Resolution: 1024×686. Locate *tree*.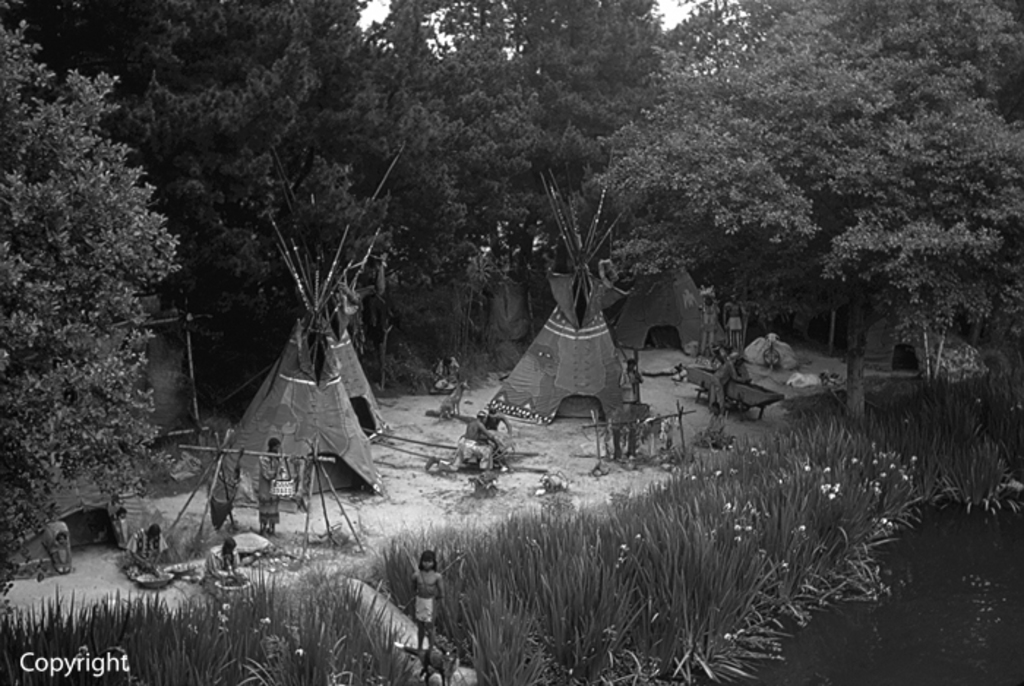
Rect(585, 0, 1023, 402).
